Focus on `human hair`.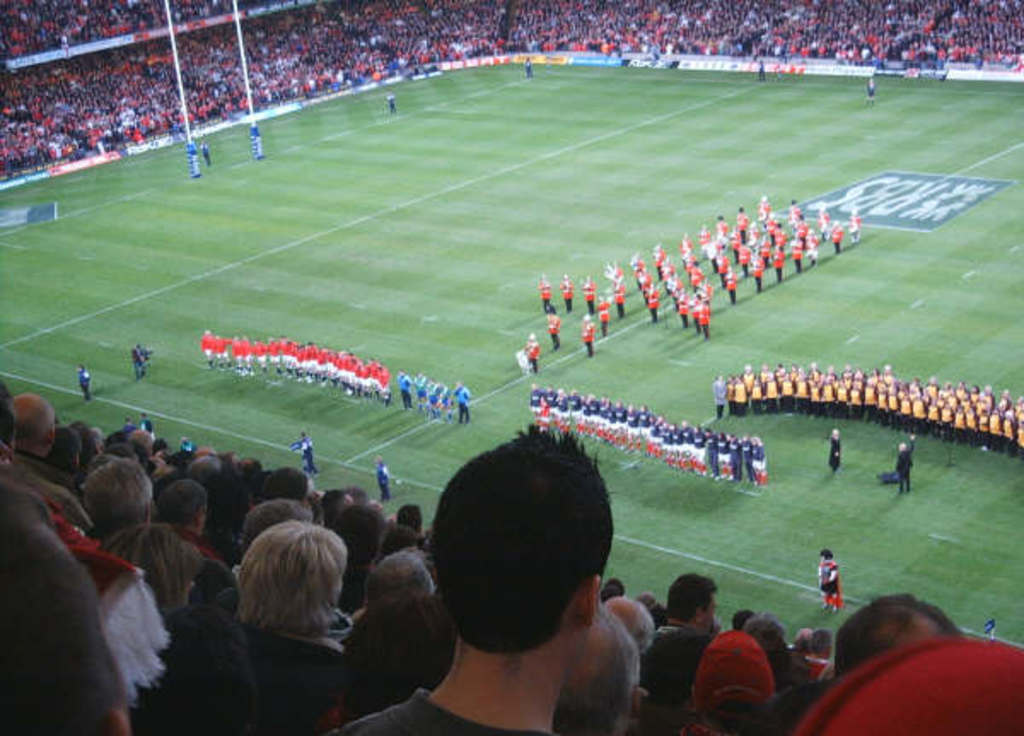
Focused at [84, 461, 150, 531].
